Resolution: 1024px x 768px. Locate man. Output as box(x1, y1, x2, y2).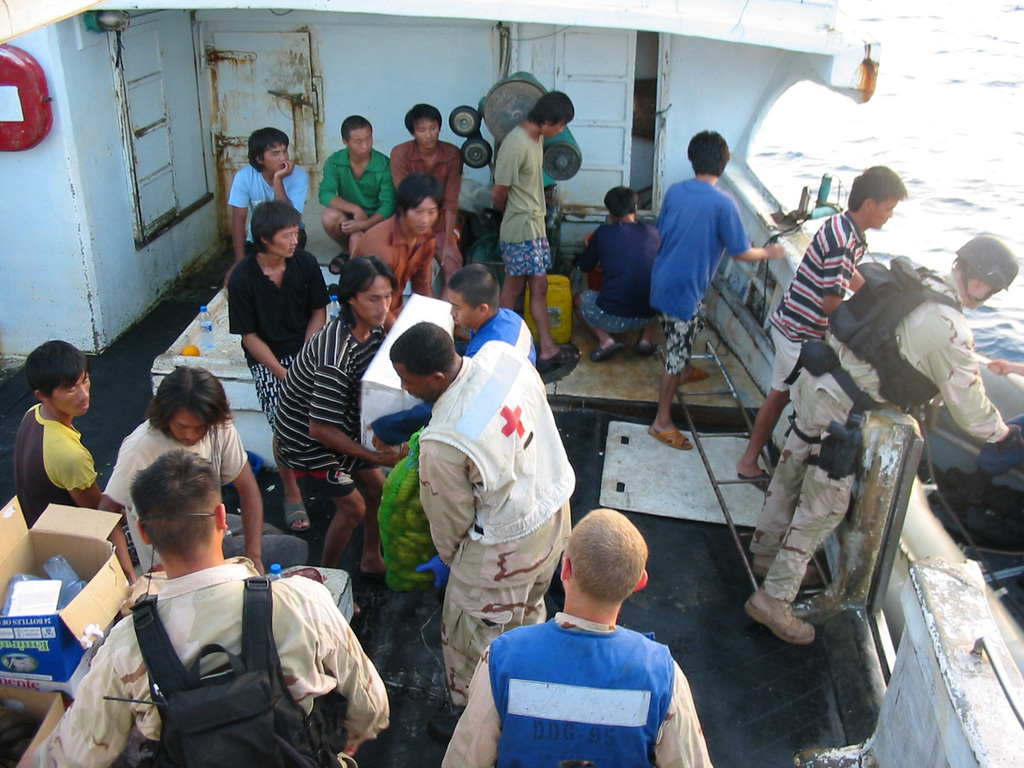
box(458, 531, 711, 764).
